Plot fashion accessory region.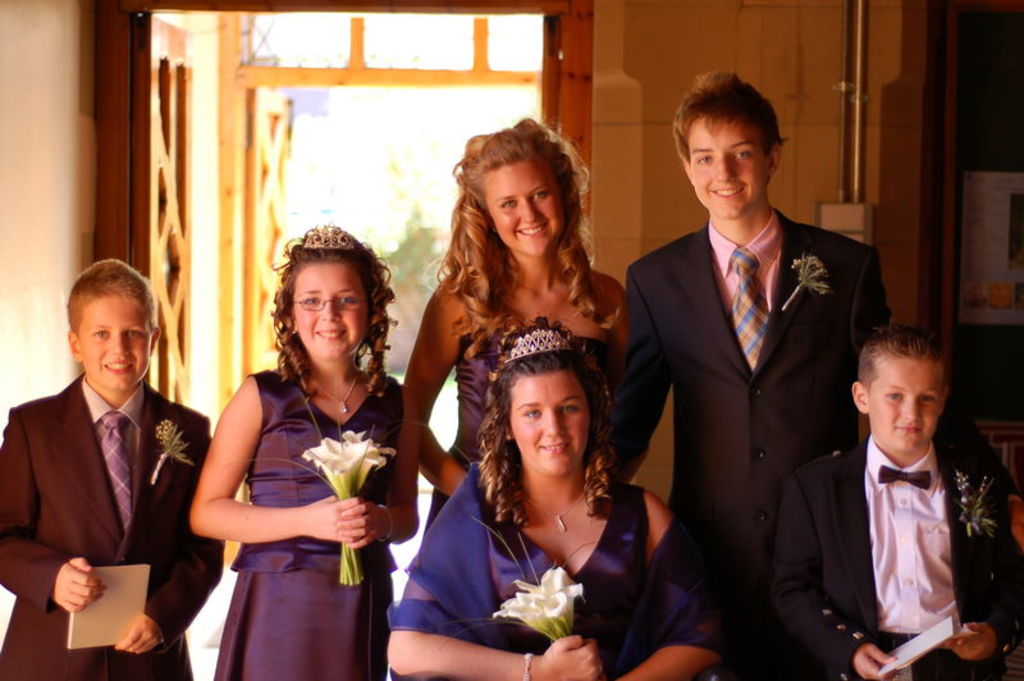
Plotted at [left=296, top=218, right=357, bottom=247].
